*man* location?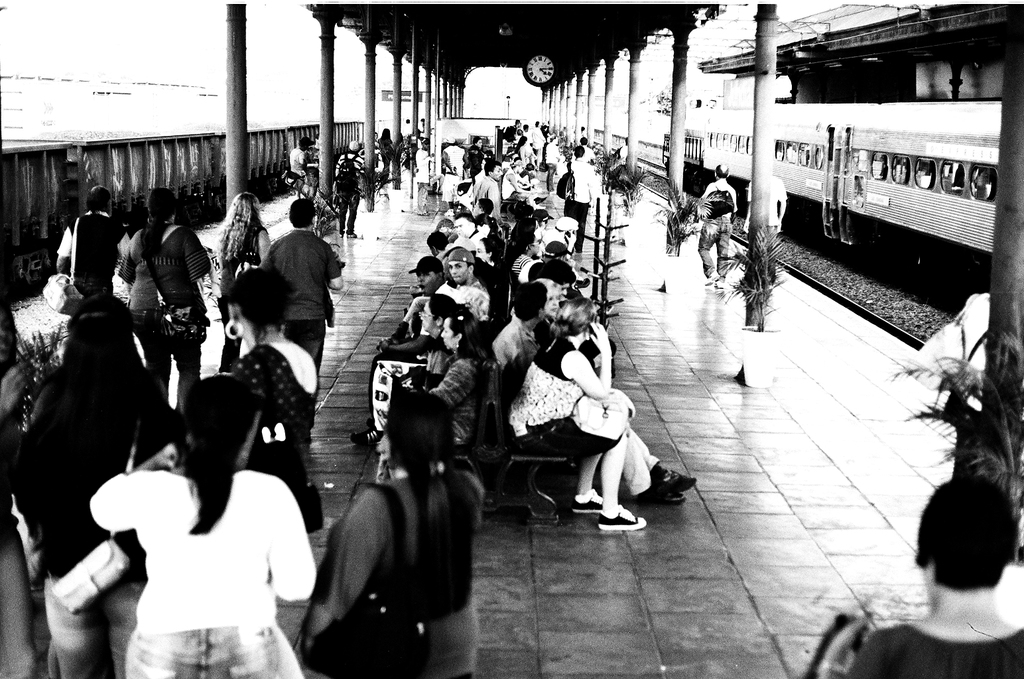
[561,142,600,245]
